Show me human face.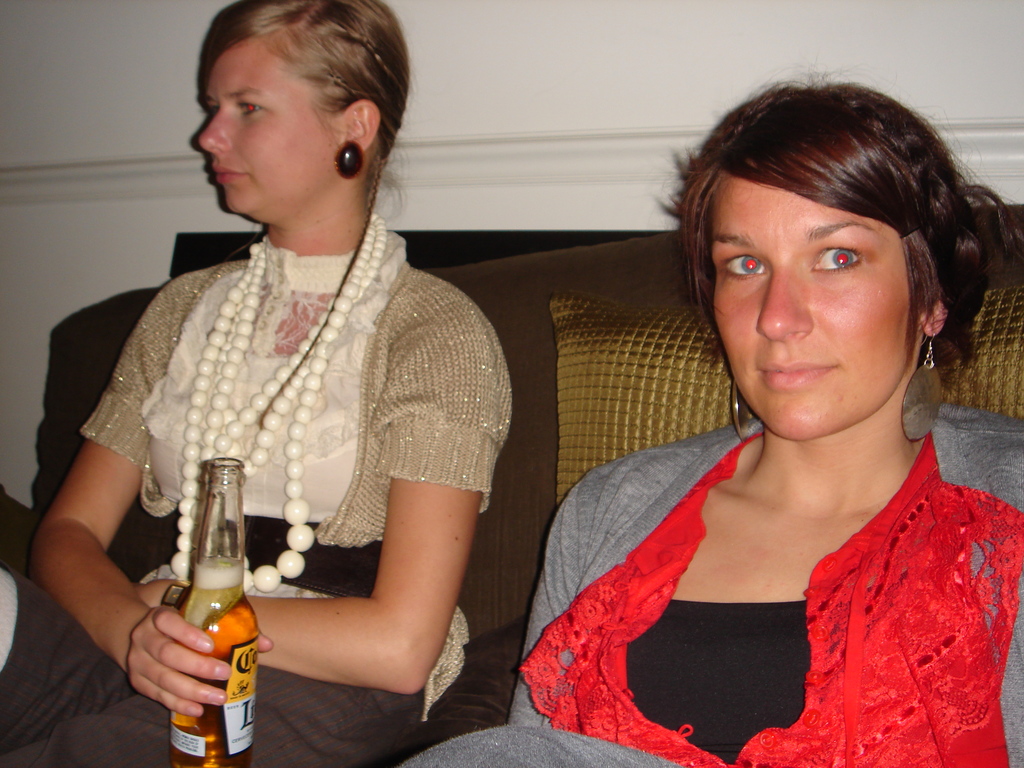
human face is here: box(703, 162, 914, 442).
